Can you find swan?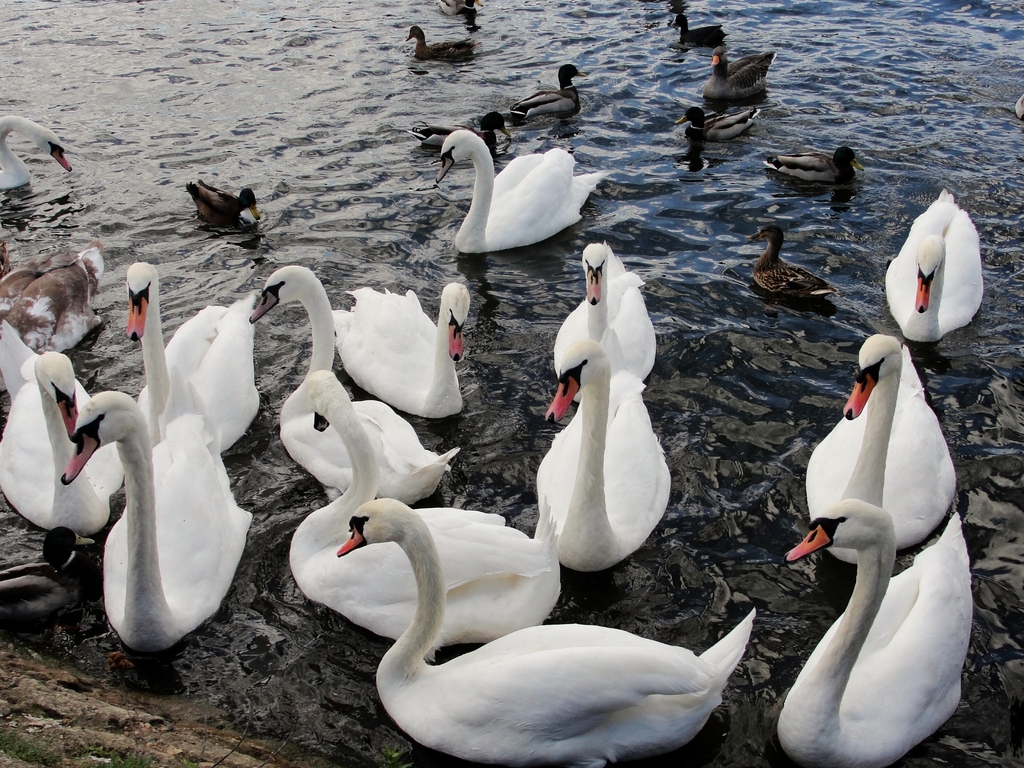
Yes, bounding box: left=287, top=365, right=565, bottom=663.
